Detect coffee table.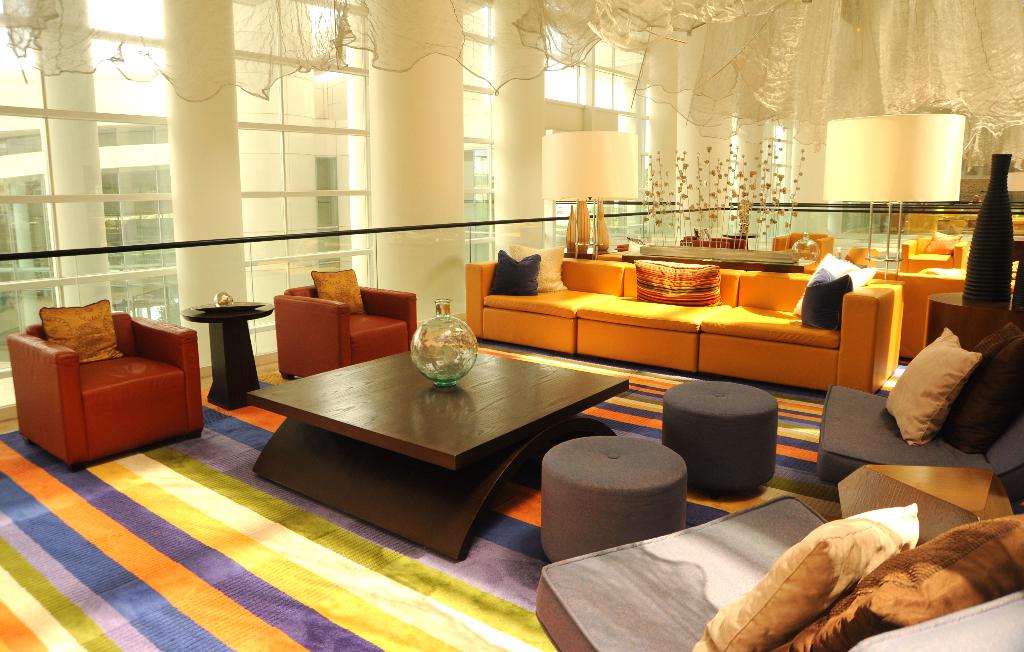
Detected at BBox(630, 246, 804, 269).
